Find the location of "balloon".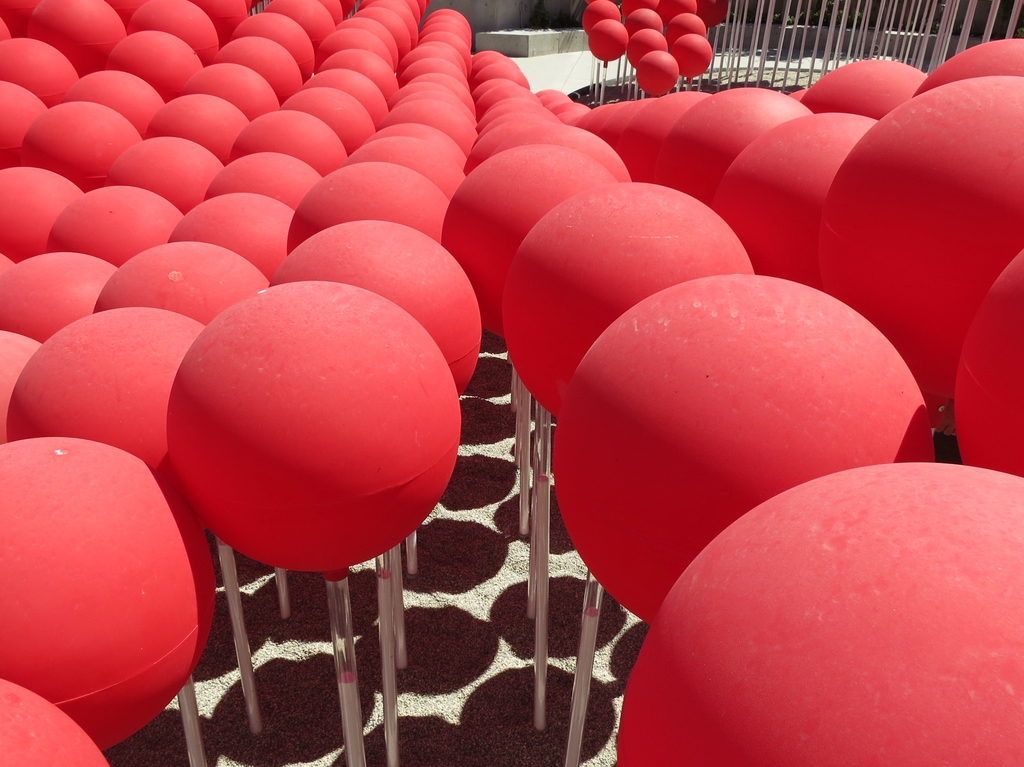
Location: crop(477, 87, 542, 112).
